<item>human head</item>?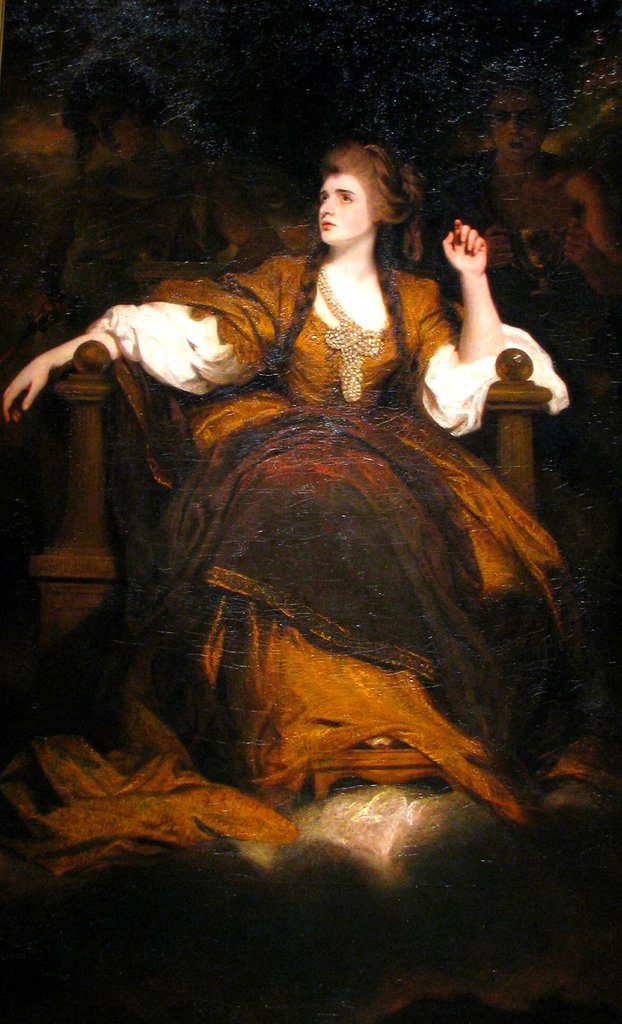
pyautogui.locateOnScreen(300, 132, 432, 249)
